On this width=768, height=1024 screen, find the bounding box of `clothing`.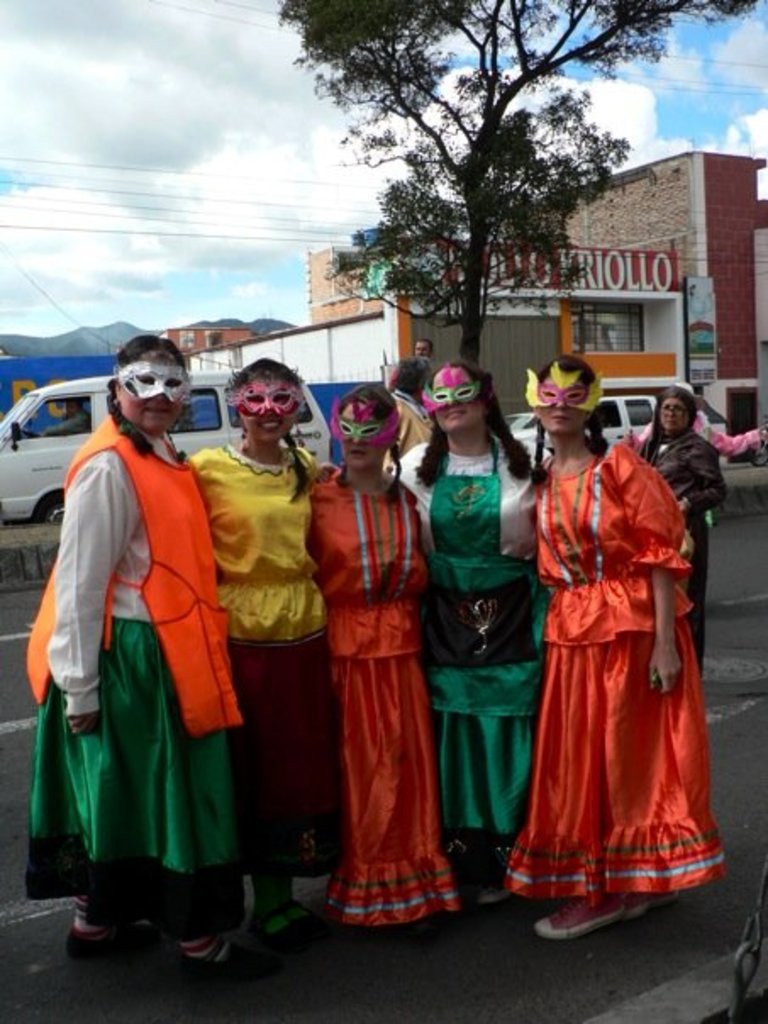
Bounding box: [492, 437, 726, 904].
